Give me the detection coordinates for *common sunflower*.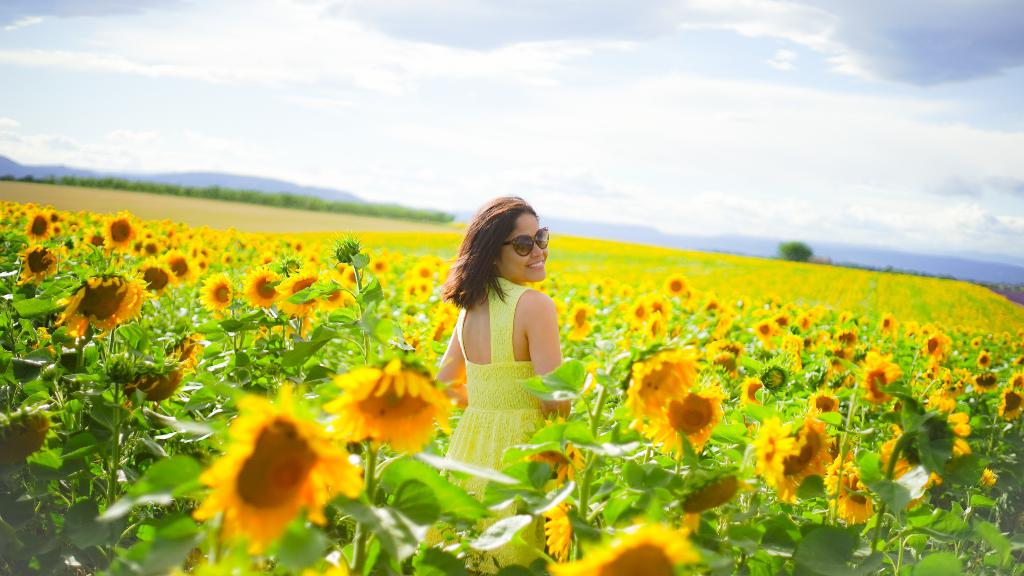
<bbox>760, 426, 834, 502</bbox>.
